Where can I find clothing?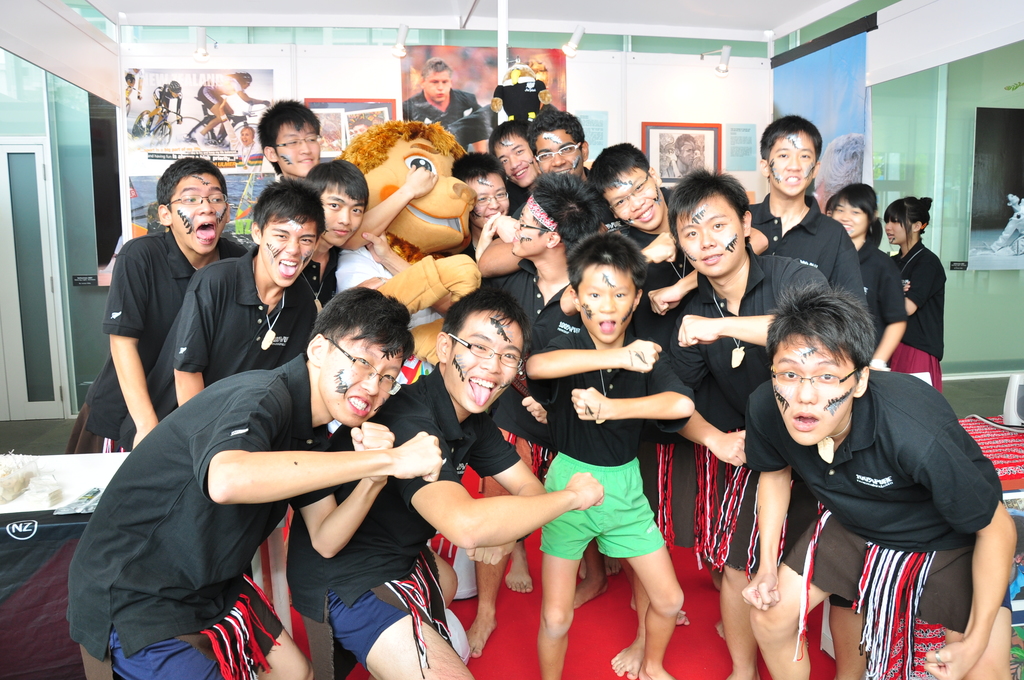
You can find it at 748 193 870 305.
